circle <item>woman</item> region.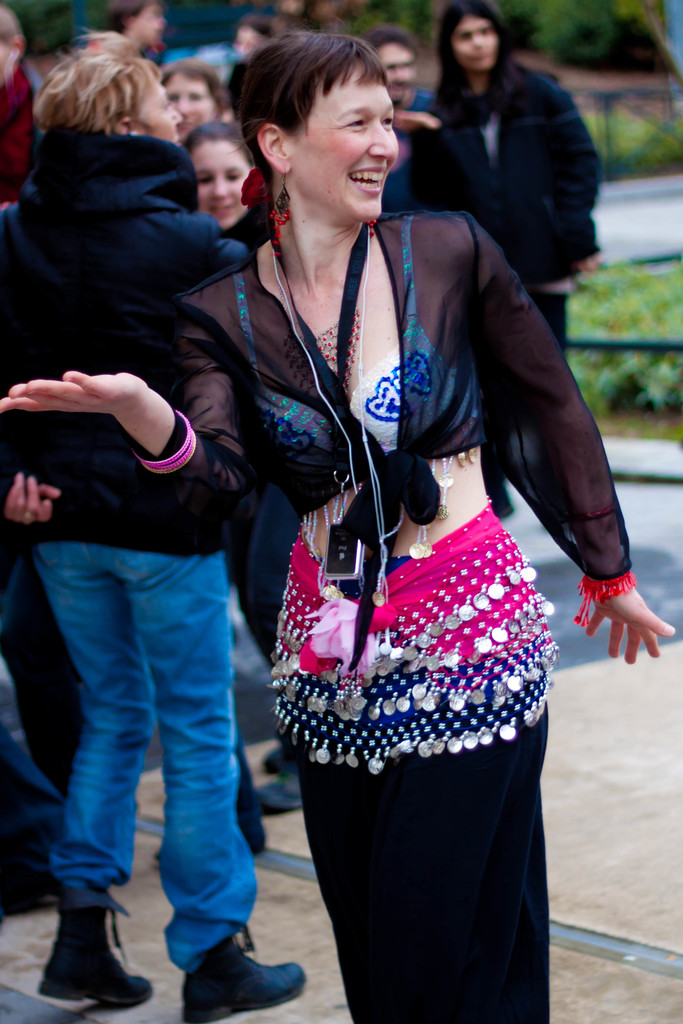
Region: (x1=384, y1=0, x2=606, y2=516).
